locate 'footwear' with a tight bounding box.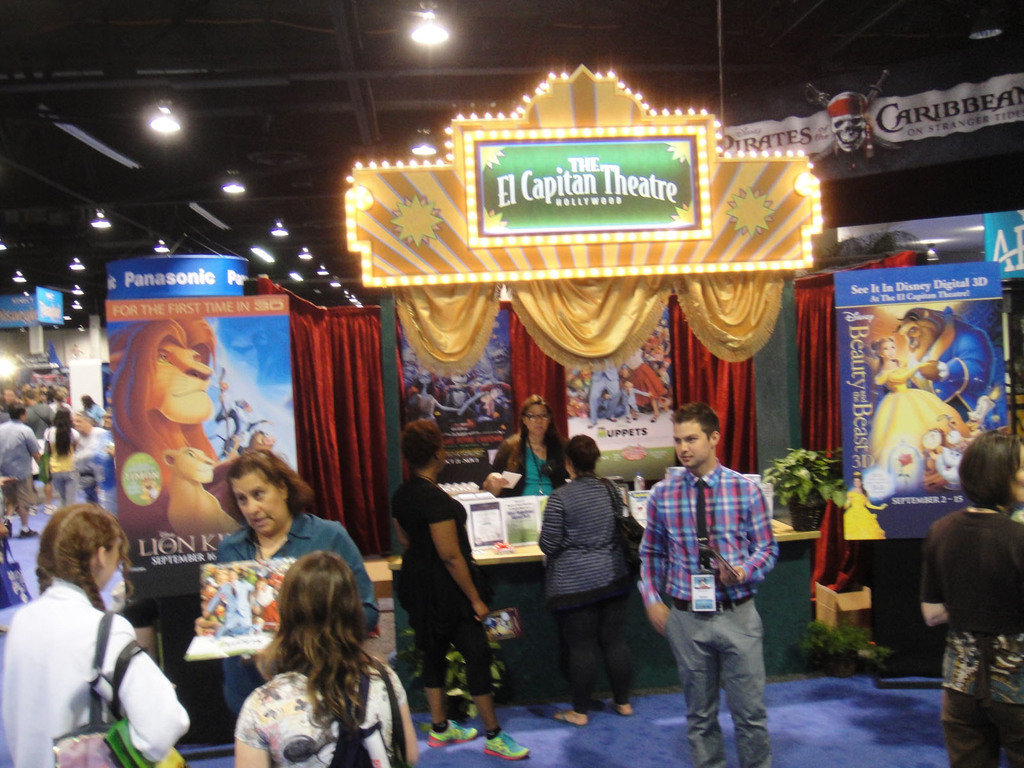
427,721,476,749.
